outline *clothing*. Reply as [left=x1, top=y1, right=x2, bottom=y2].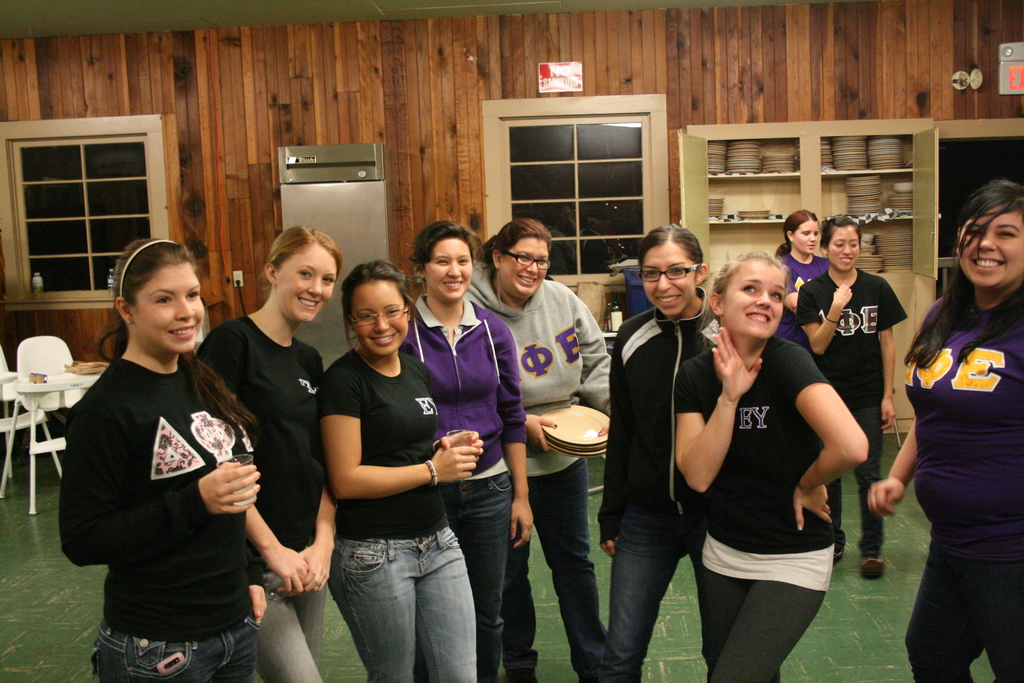
[left=906, top=292, right=1023, bottom=682].
